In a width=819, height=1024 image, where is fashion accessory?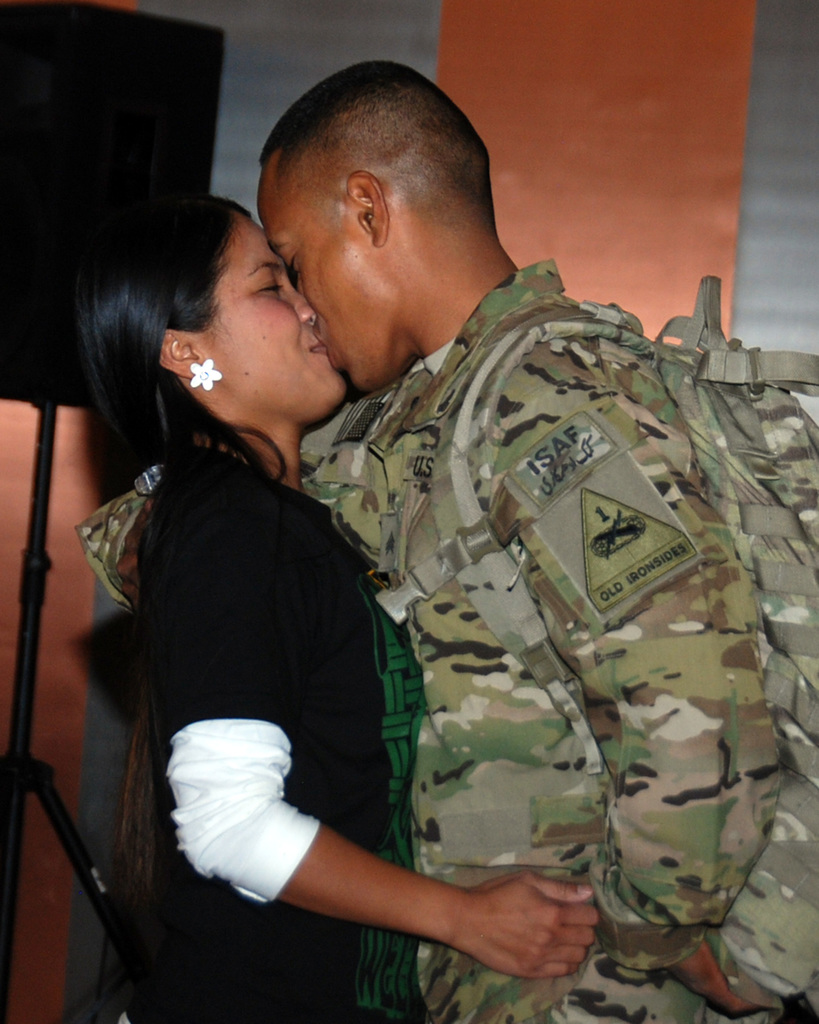
(189,356,221,392).
